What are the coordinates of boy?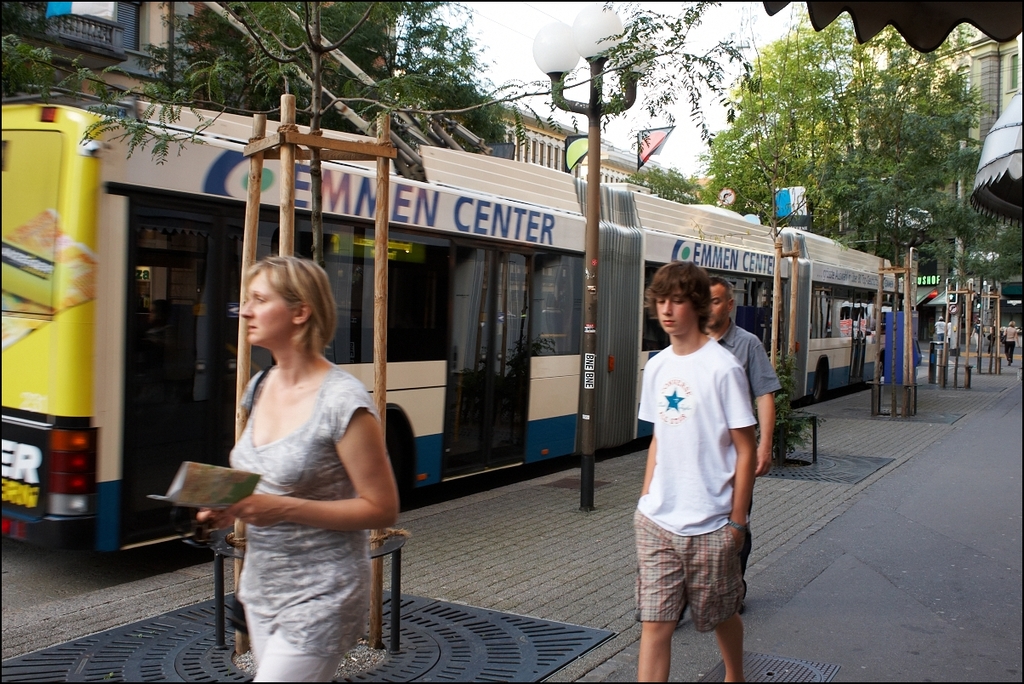
left=627, top=259, right=763, bottom=683.
